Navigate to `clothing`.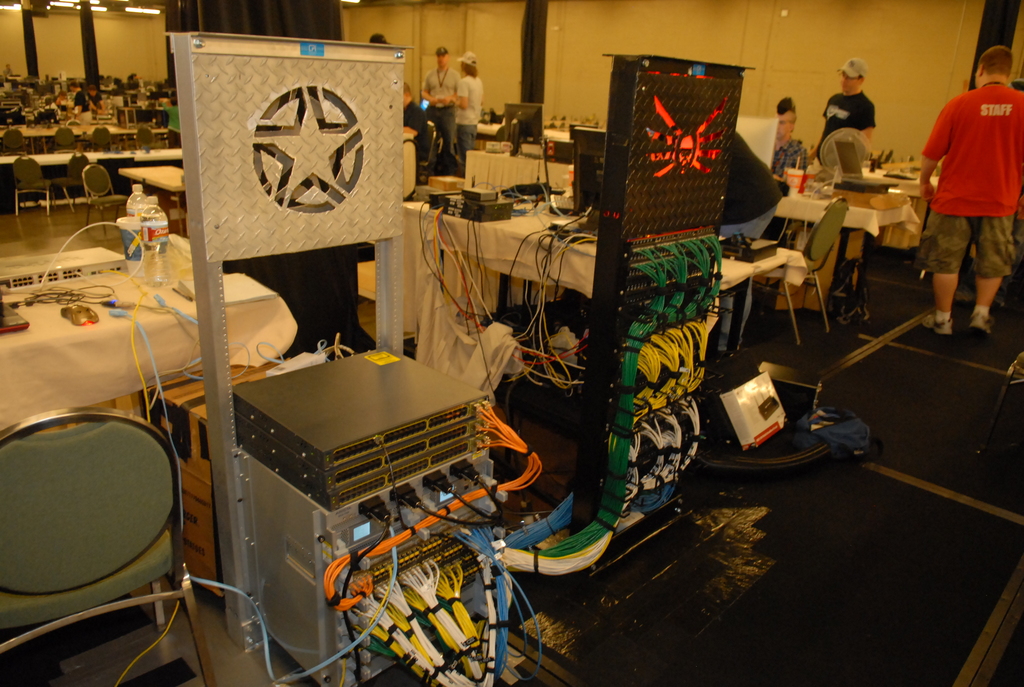
Navigation target: locate(403, 102, 429, 182).
